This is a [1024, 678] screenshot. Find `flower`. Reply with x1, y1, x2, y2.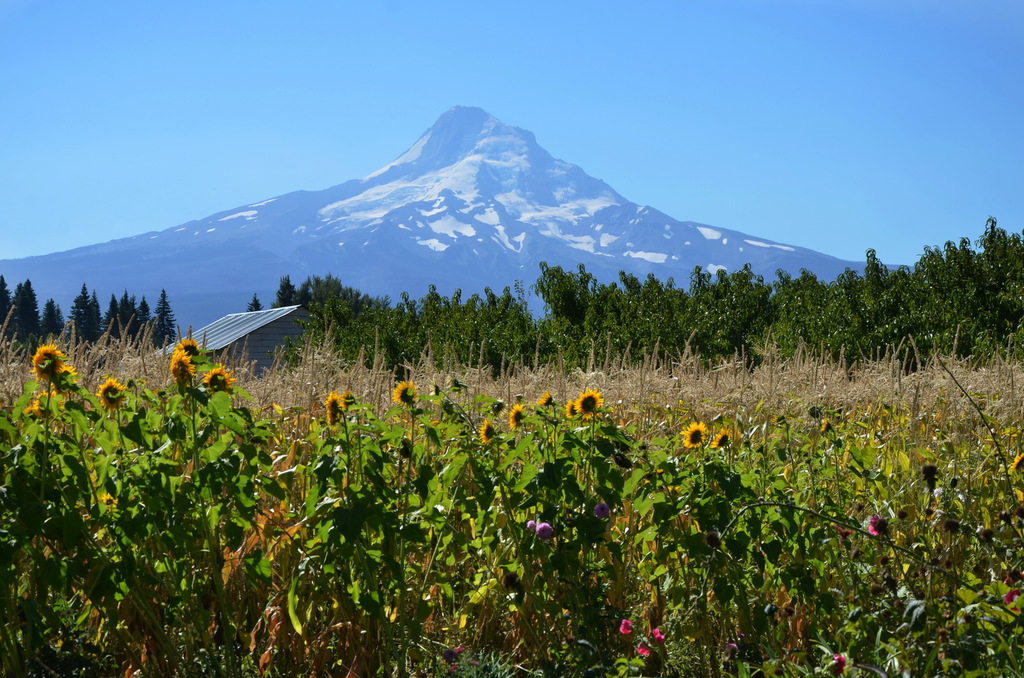
593, 503, 609, 520.
